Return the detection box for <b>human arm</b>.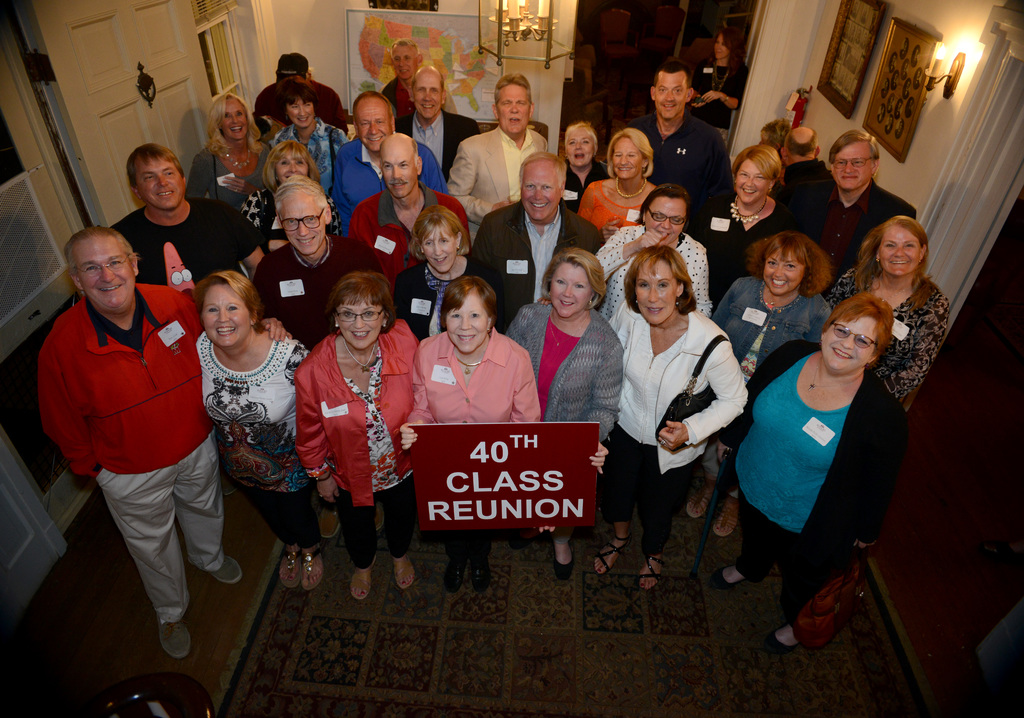
box(35, 345, 104, 481).
